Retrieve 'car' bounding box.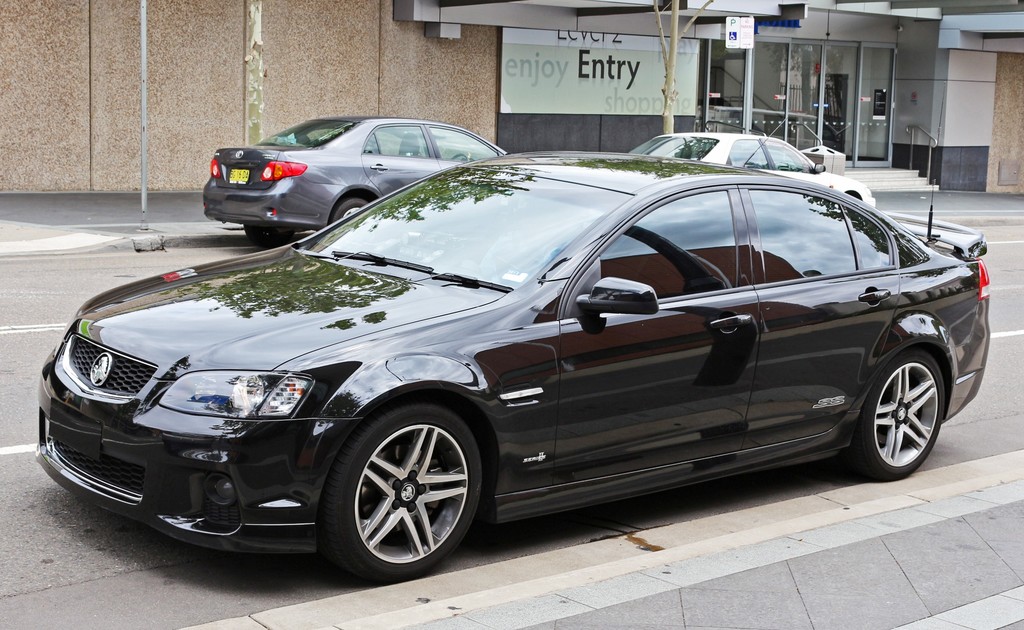
Bounding box: 35:118:989:585.
